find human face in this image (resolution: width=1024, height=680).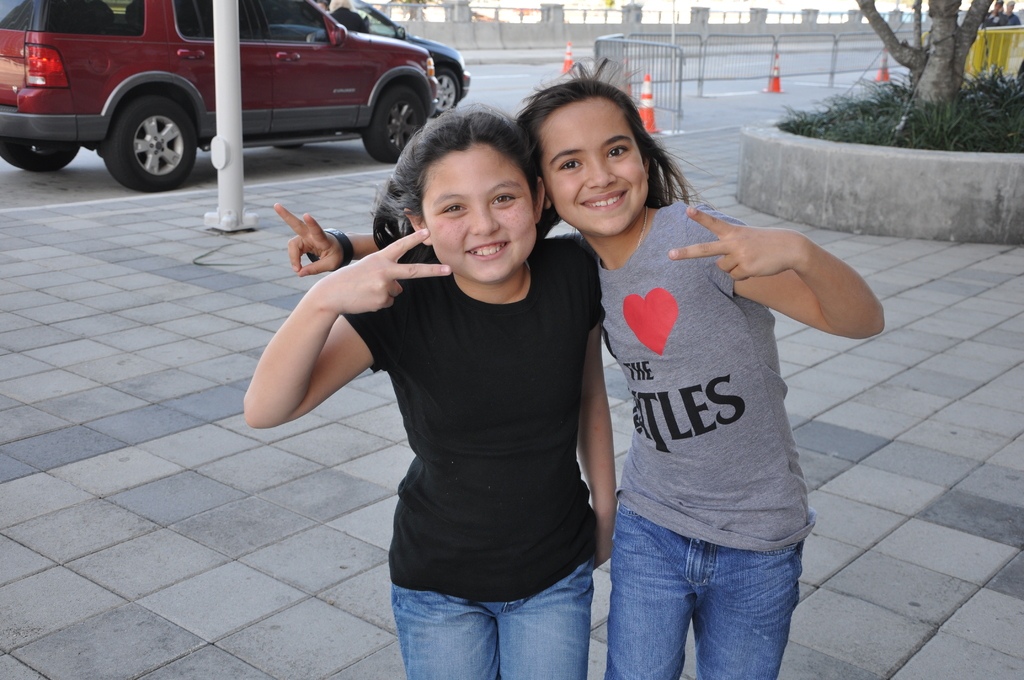
Rect(422, 146, 537, 282).
